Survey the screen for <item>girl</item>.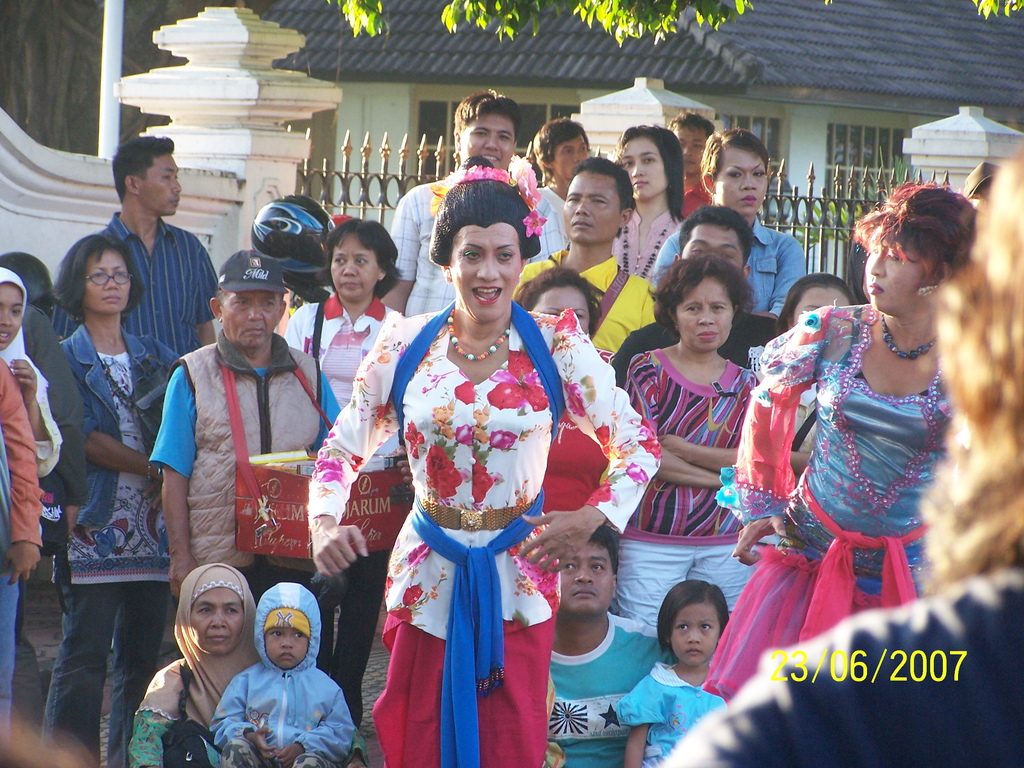
Survey found: {"left": 616, "top": 580, "right": 729, "bottom": 767}.
